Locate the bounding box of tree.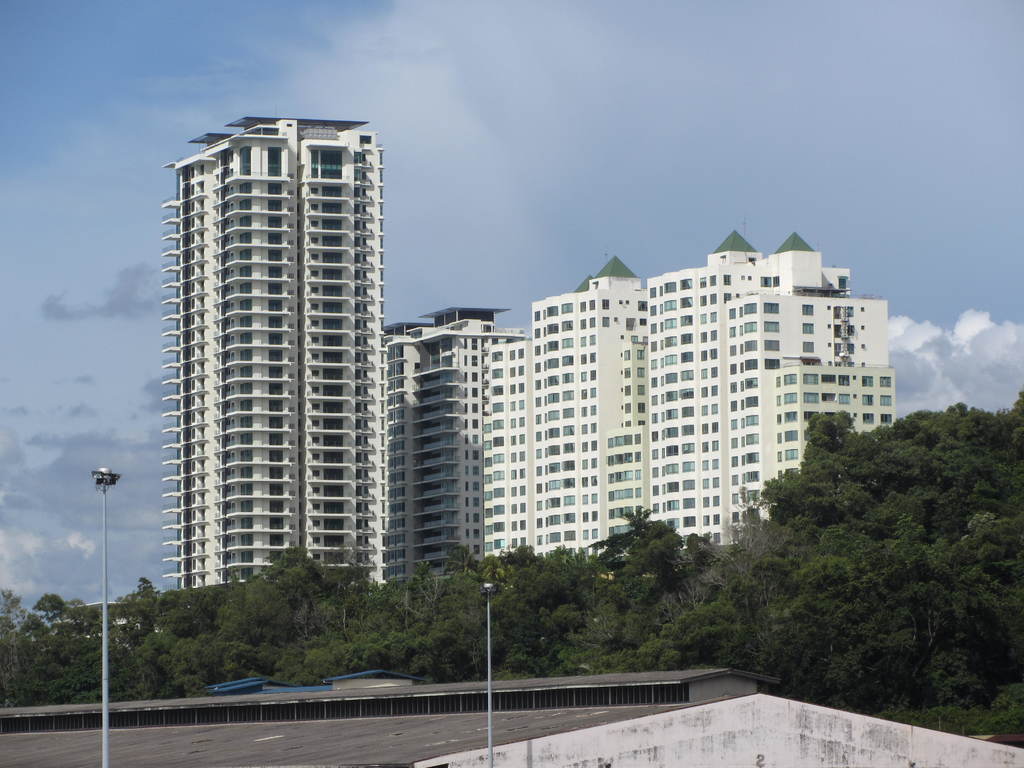
Bounding box: bbox=[586, 506, 740, 675].
